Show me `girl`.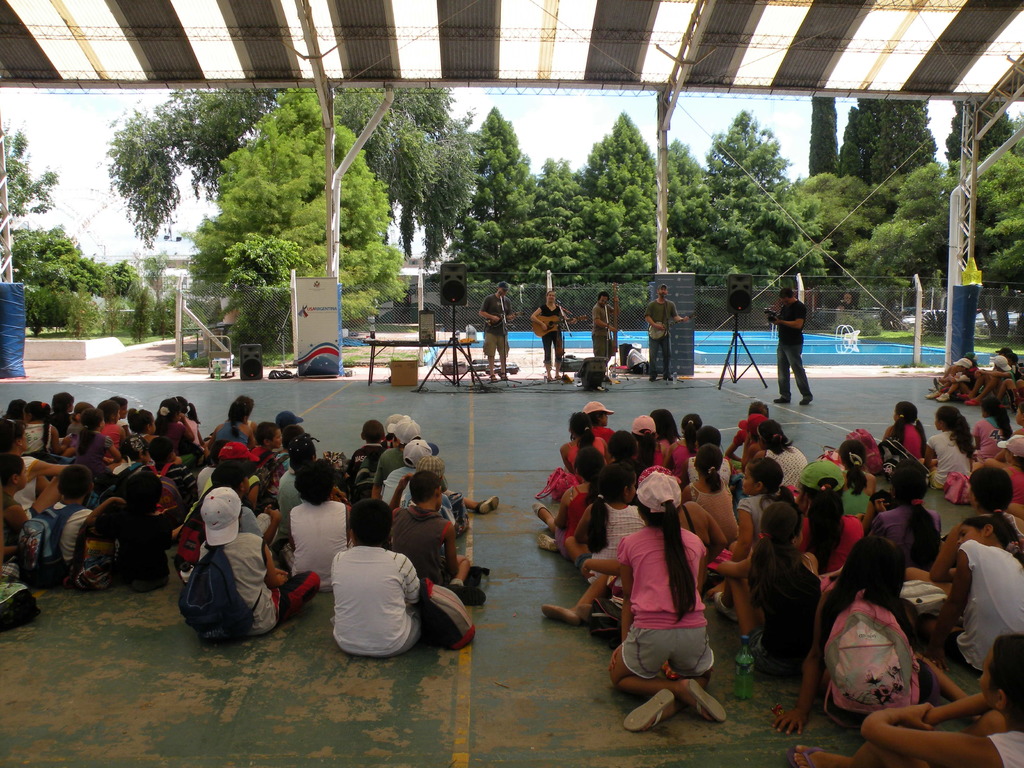
`girl` is here: <region>908, 466, 1023, 596</region>.
